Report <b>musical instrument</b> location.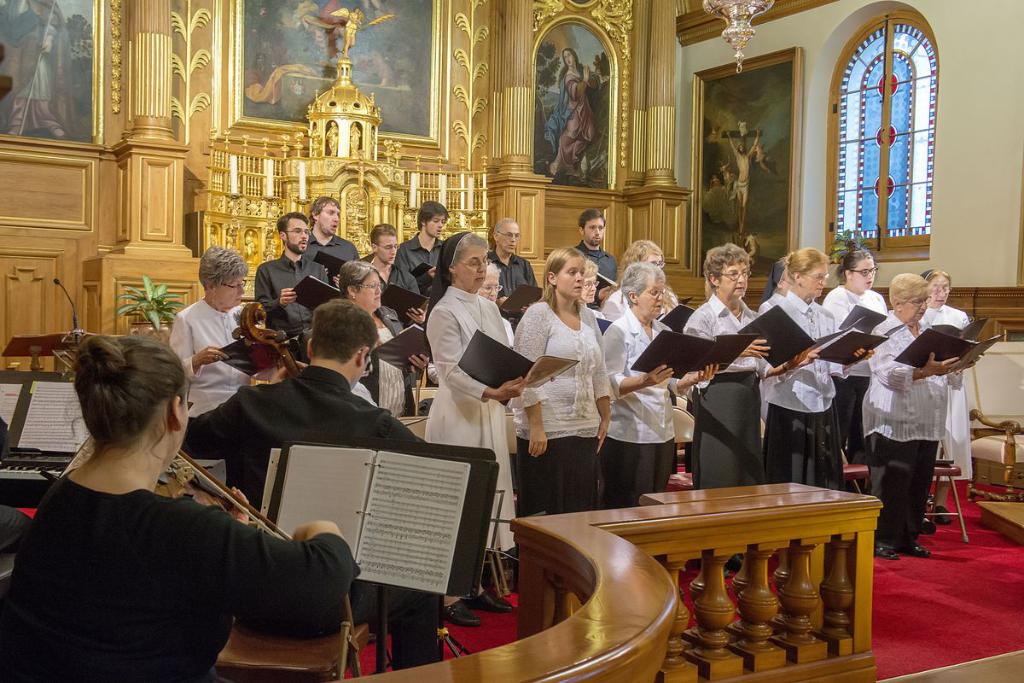
Report: box=[163, 449, 291, 545].
